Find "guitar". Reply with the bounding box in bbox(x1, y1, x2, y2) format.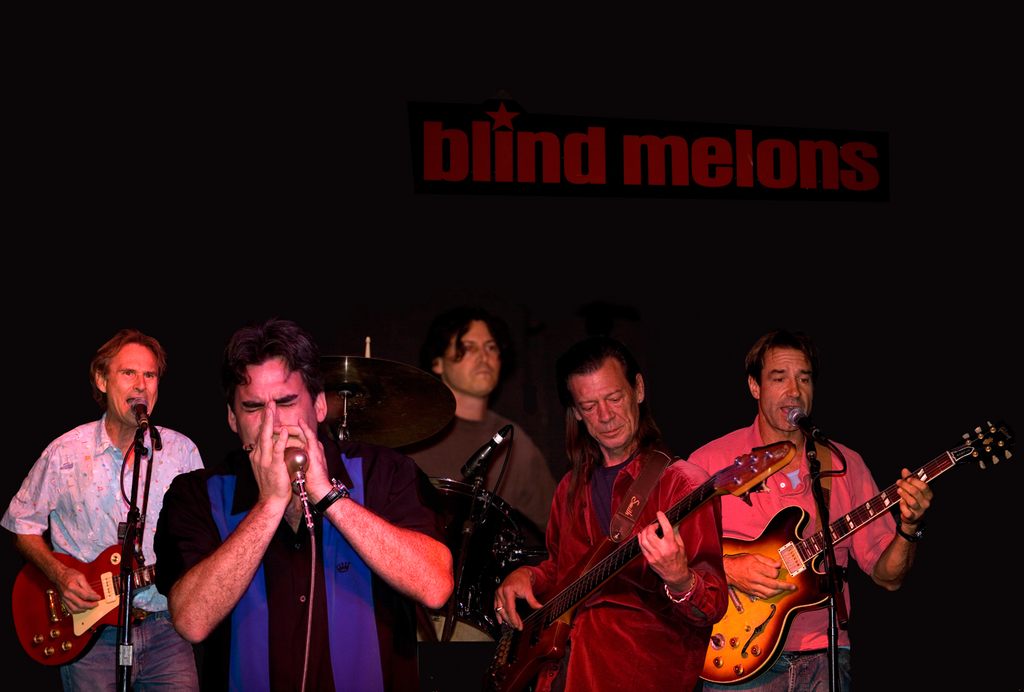
bbox(488, 436, 796, 691).
